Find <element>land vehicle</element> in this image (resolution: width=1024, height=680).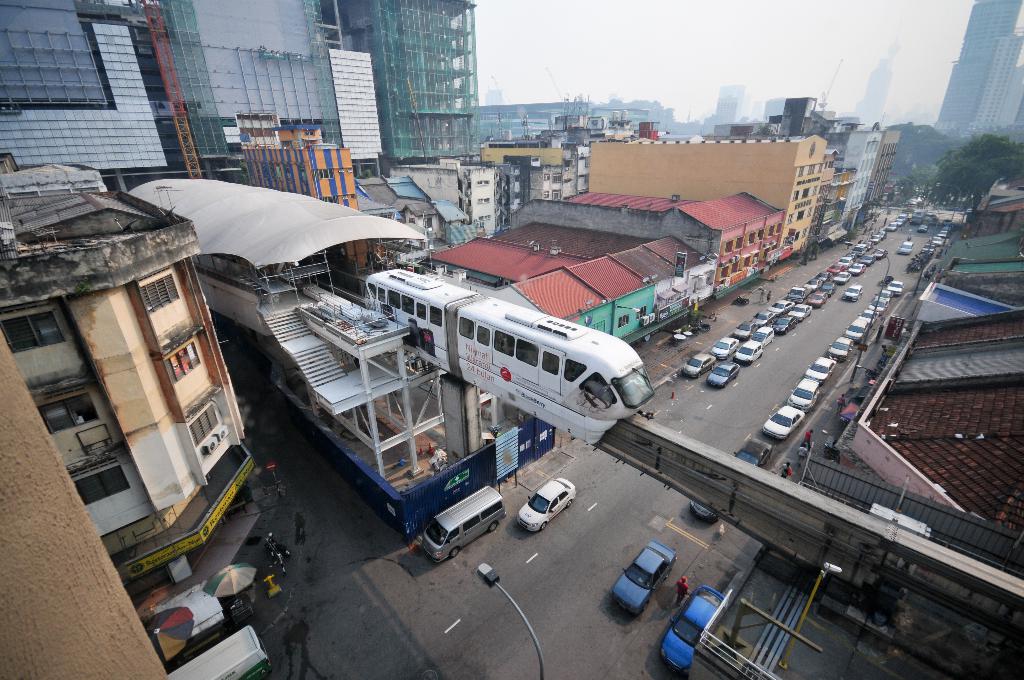
[x1=807, y1=290, x2=829, y2=309].
